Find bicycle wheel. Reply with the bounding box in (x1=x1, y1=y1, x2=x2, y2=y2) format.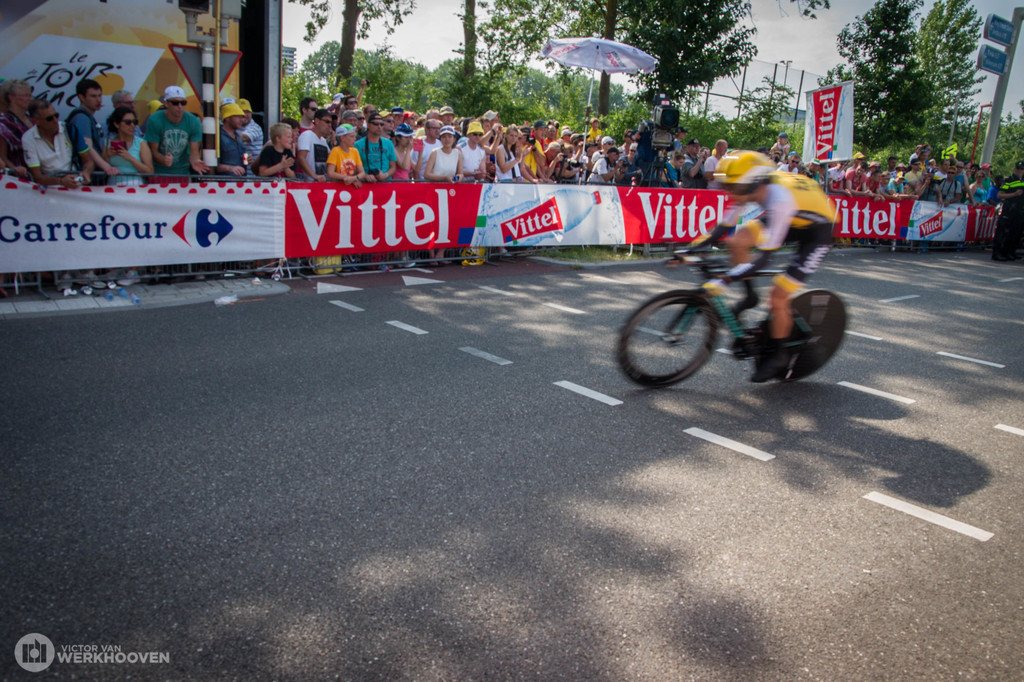
(x1=631, y1=279, x2=713, y2=380).
